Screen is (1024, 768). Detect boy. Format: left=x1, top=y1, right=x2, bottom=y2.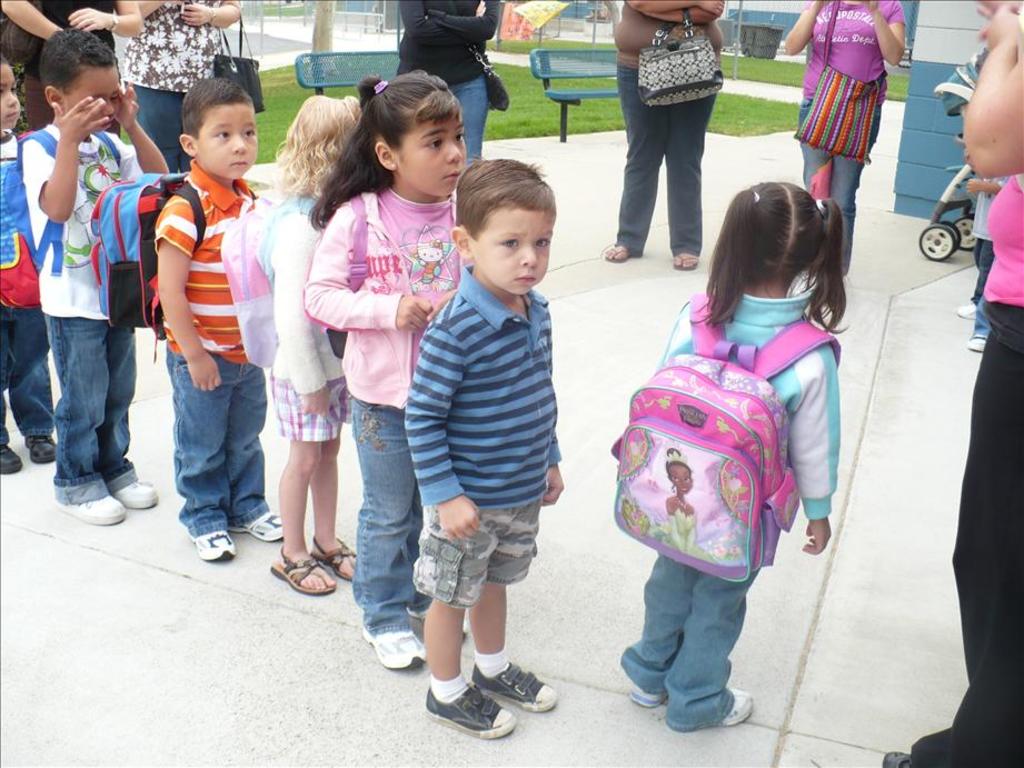
left=0, top=51, right=56, bottom=477.
